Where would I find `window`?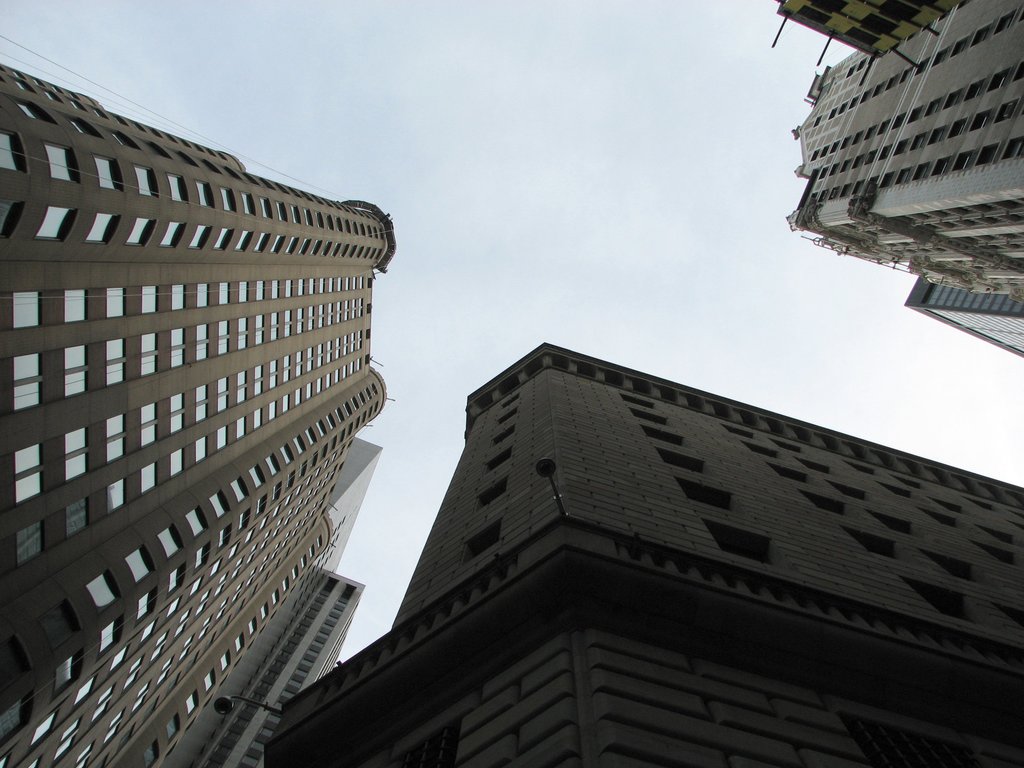
At bbox=(318, 278, 324, 294).
